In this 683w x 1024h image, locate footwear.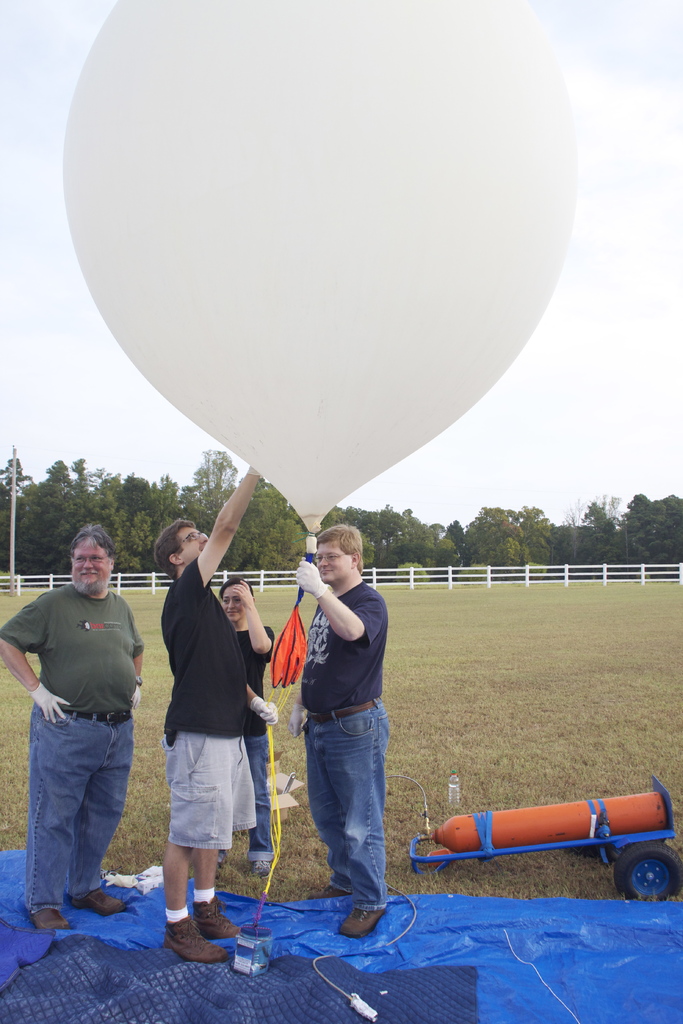
Bounding box: 192, 897, 242, 937.
